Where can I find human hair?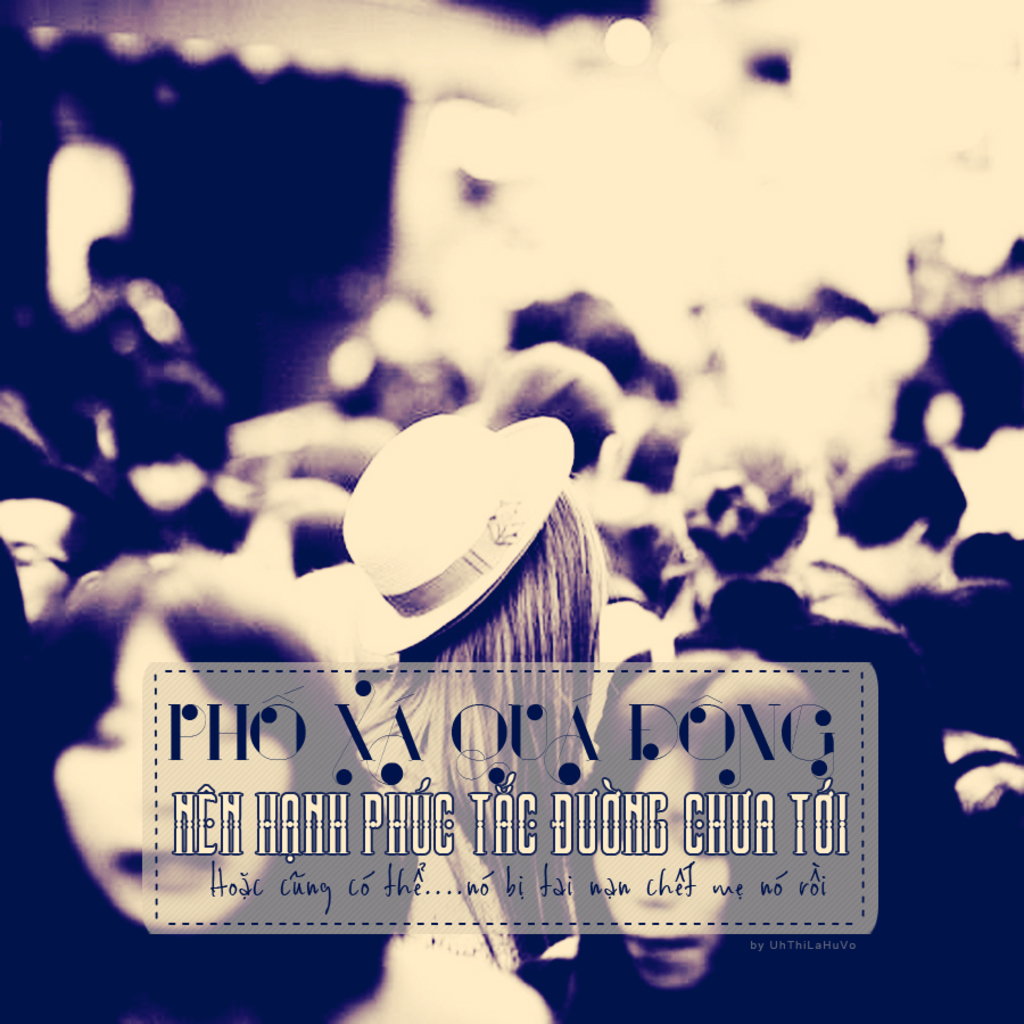
You can find it at bbox(16, 552, 415, 1017).
